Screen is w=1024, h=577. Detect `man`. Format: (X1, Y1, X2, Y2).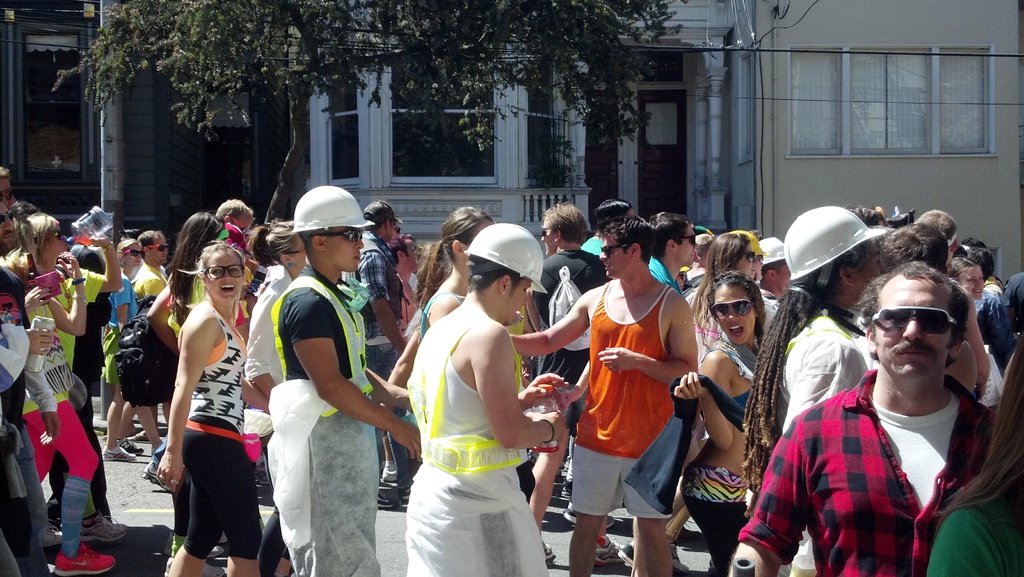
(516, 216, 701, 576).
